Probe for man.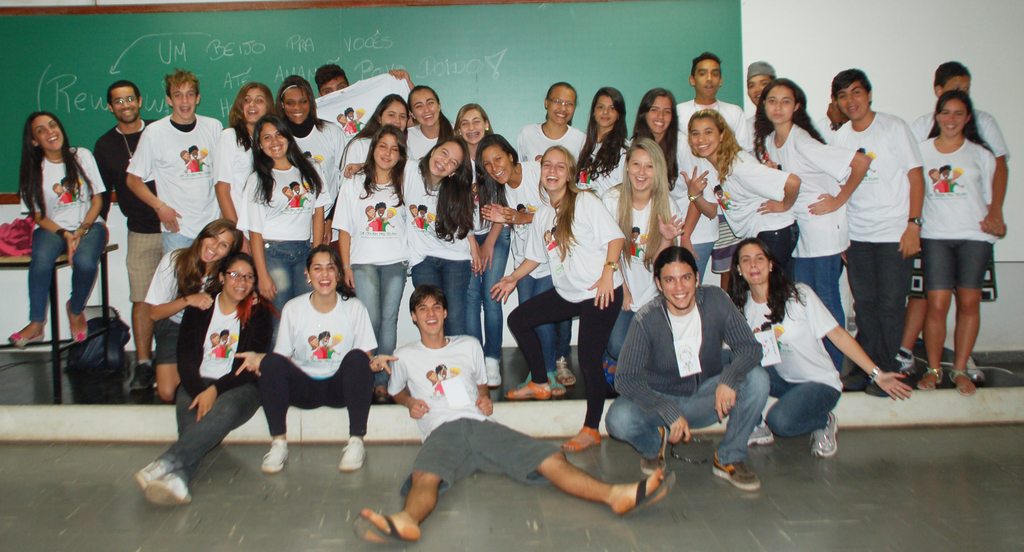
Probe result: l=120, t=62, r=220, b=308.
